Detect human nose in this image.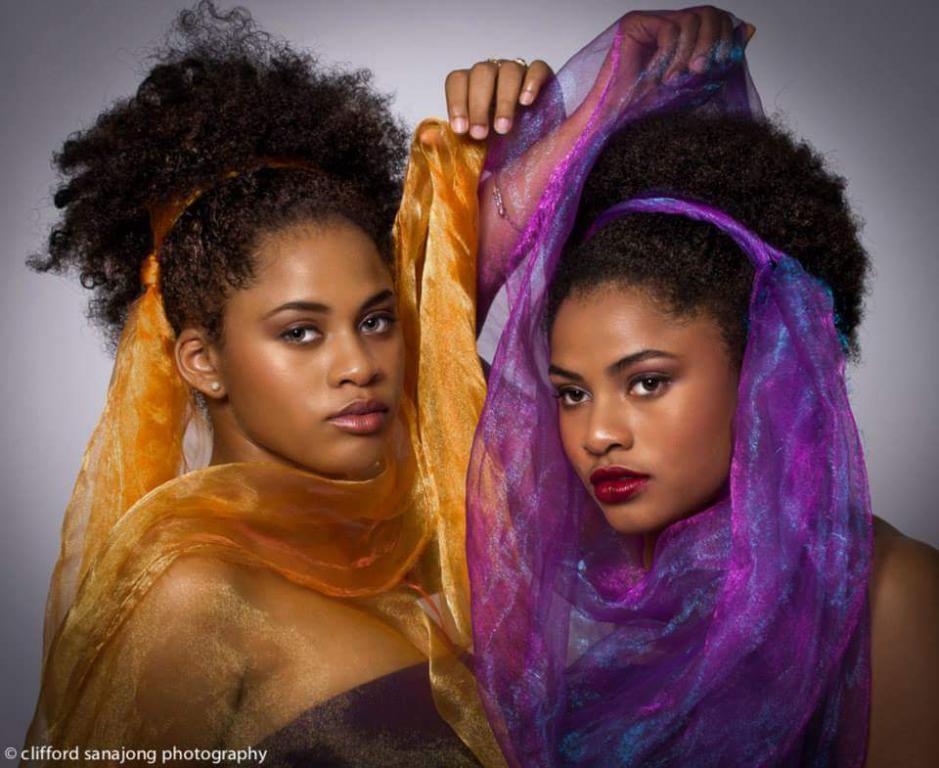
Detection: crop(575, 401, 639, 461).
